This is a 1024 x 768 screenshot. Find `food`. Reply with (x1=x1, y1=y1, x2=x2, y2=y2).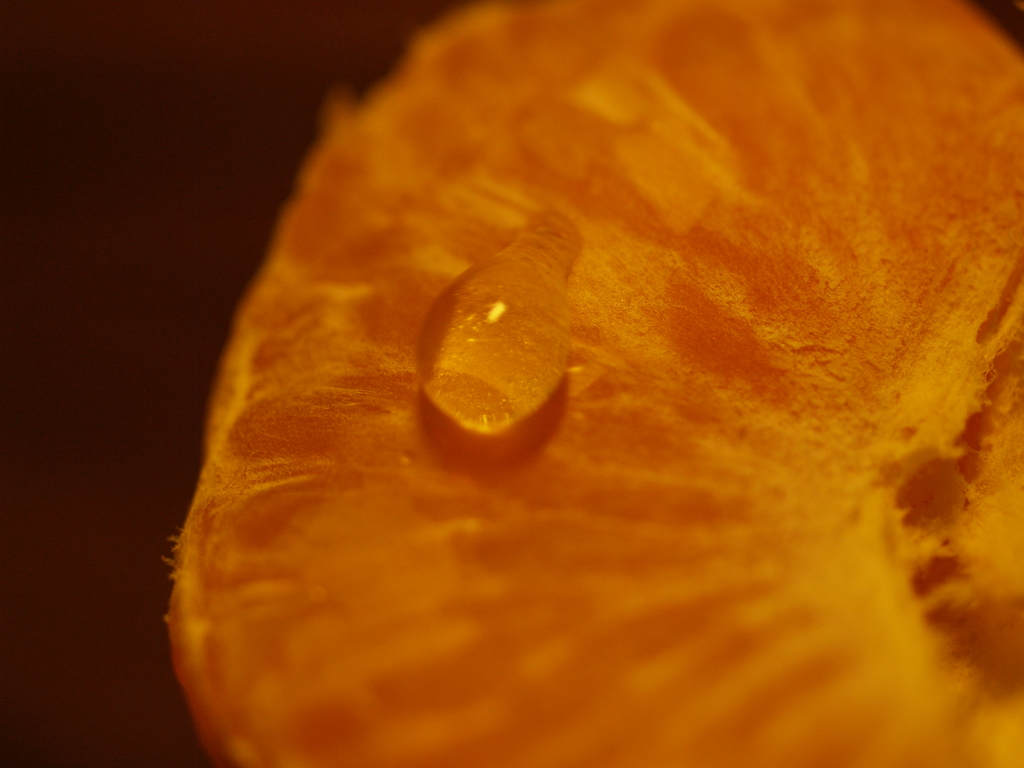
(x1=159, y1=0, x2=1023, y2=767).
